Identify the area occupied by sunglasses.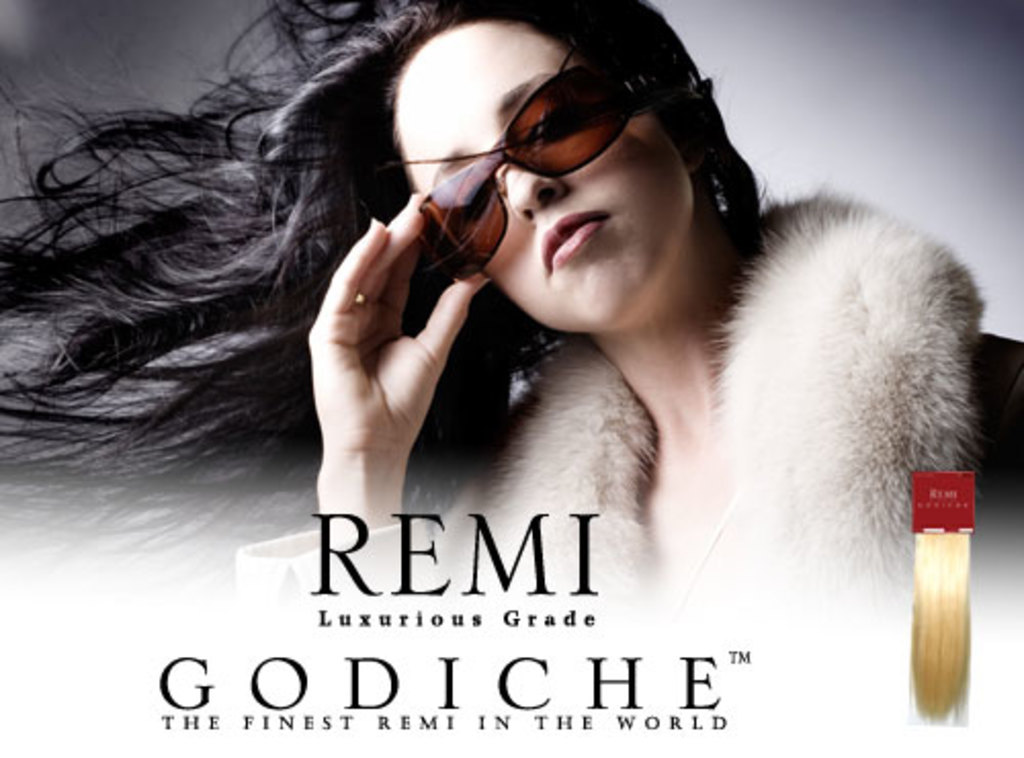
Area: bbox=[416, 59, 707, 281].
